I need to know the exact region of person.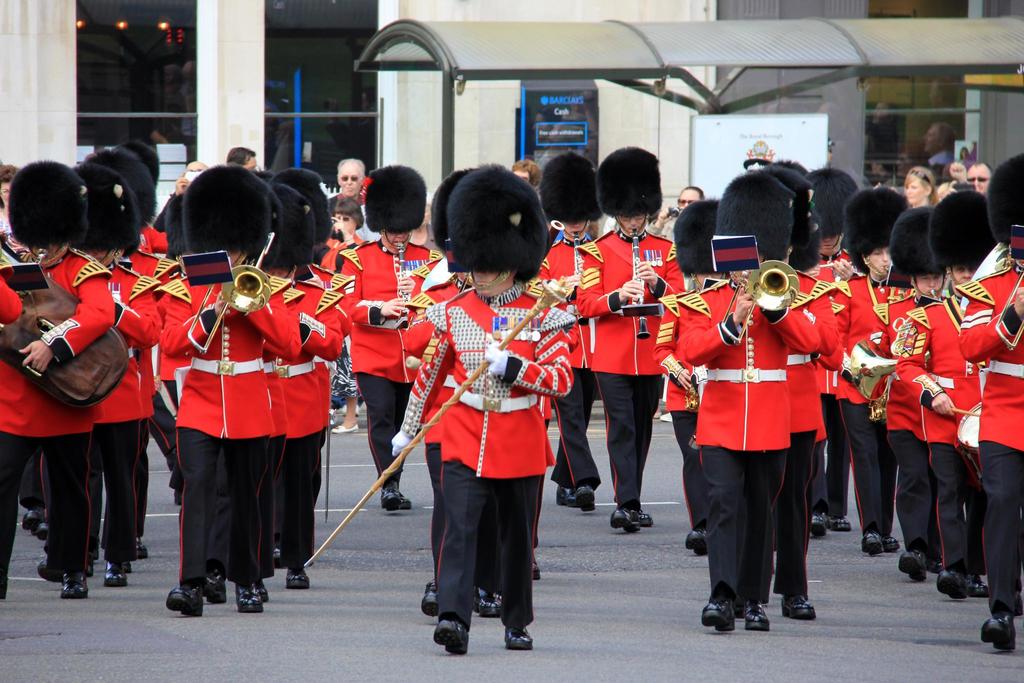
Region: <box>161,181,324,615</box>.
